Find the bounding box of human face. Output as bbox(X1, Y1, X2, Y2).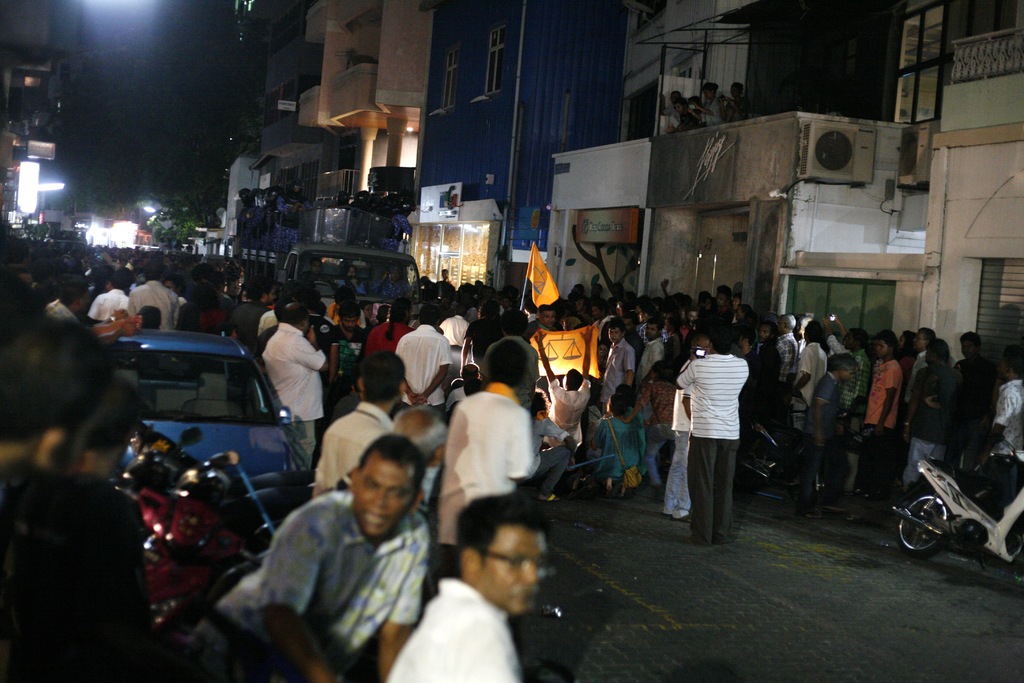
bbox(354, 454, 414, 539).
